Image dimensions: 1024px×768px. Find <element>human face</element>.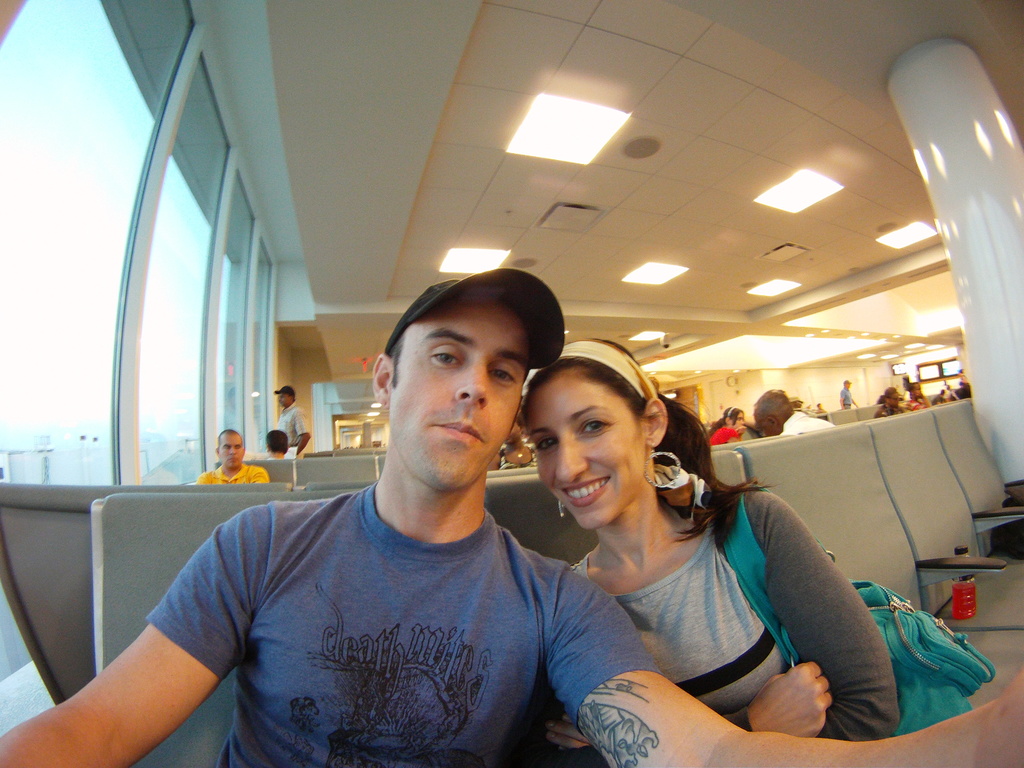
rect(388, 305, 532, 483).
